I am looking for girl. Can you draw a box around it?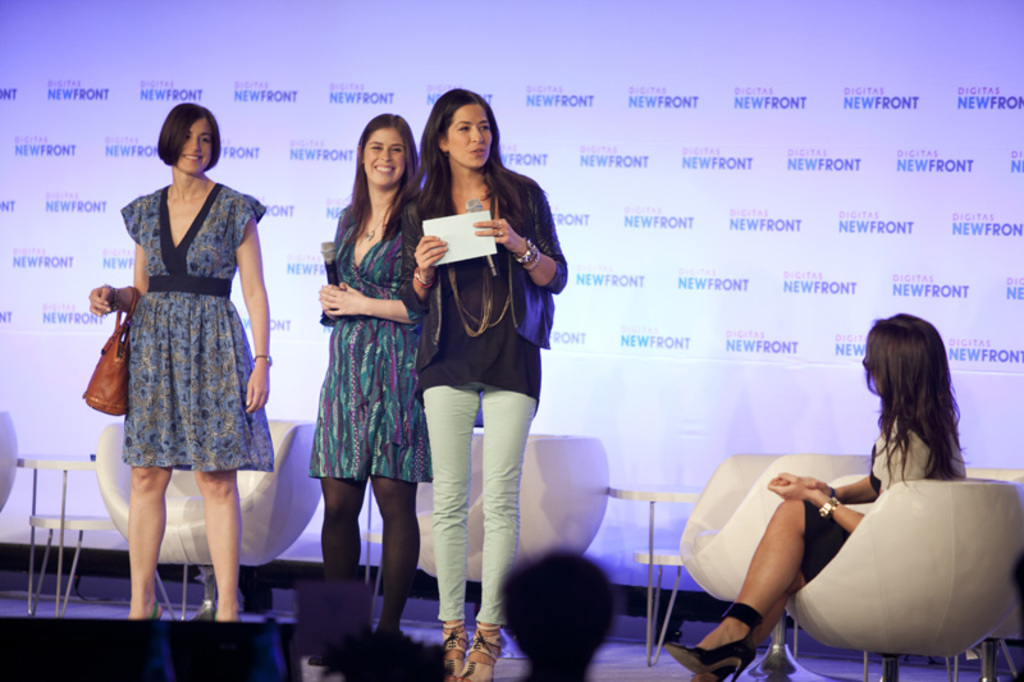
Sure, the bounding box is detection(668, 319, 959, 673).
